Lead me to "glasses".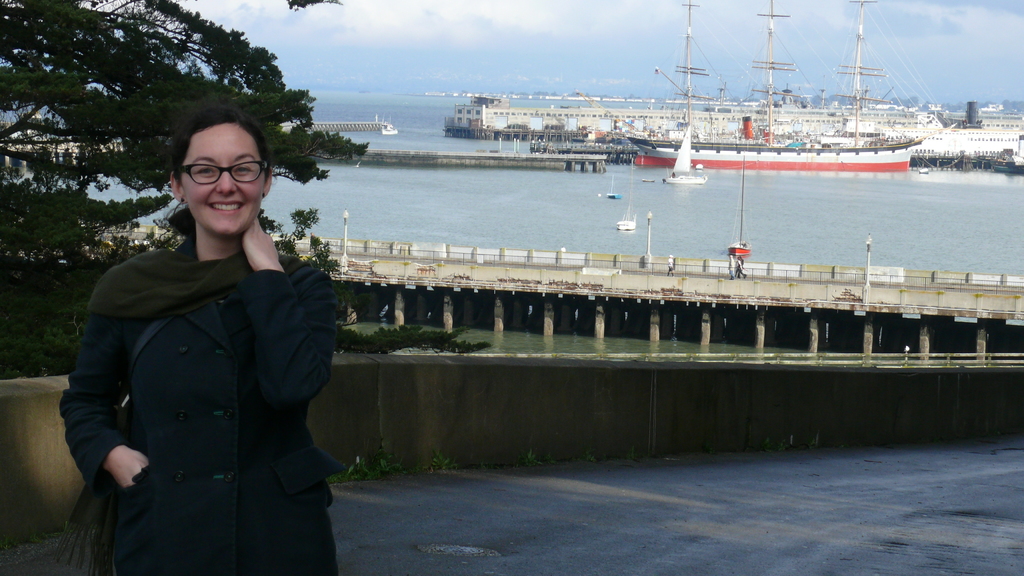
Lead to 177,161,271,187.
